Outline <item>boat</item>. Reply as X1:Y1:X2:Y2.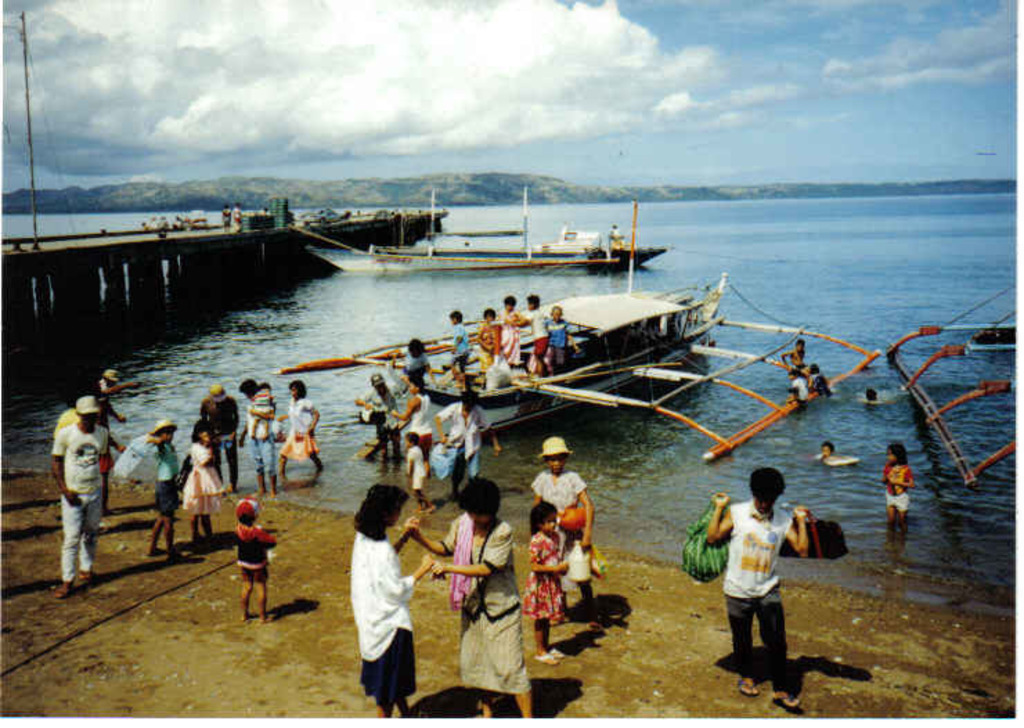
307:176:678:275.
